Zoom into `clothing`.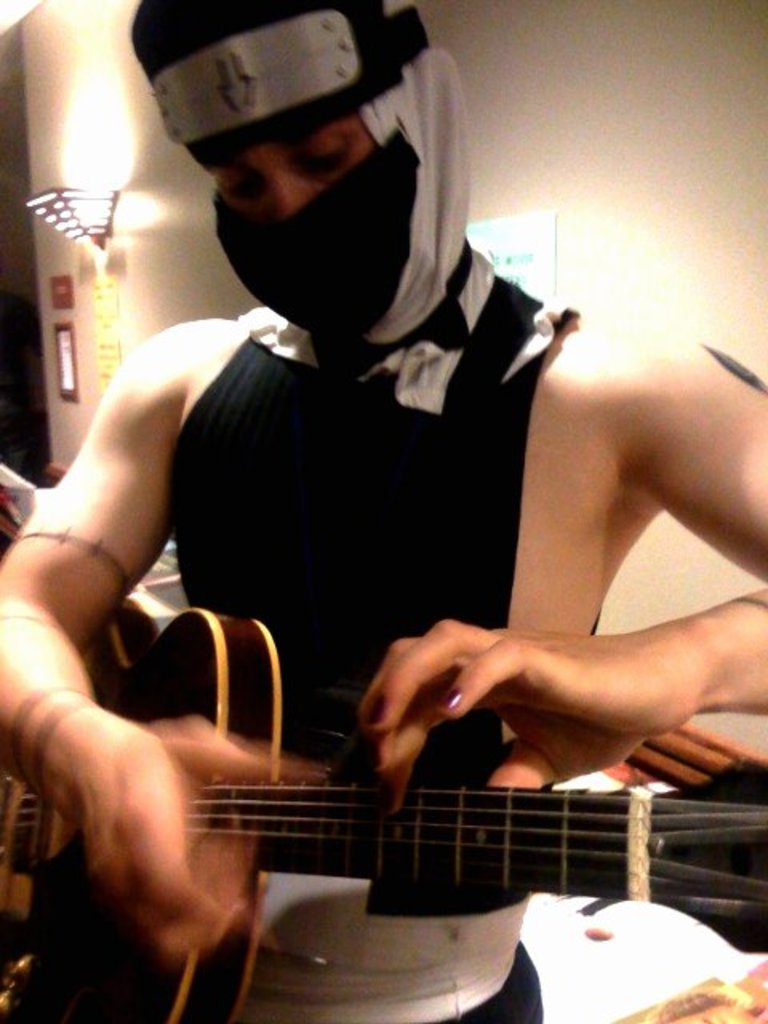
Zoom target: <region>158, 246, 766, 1022</region>.
